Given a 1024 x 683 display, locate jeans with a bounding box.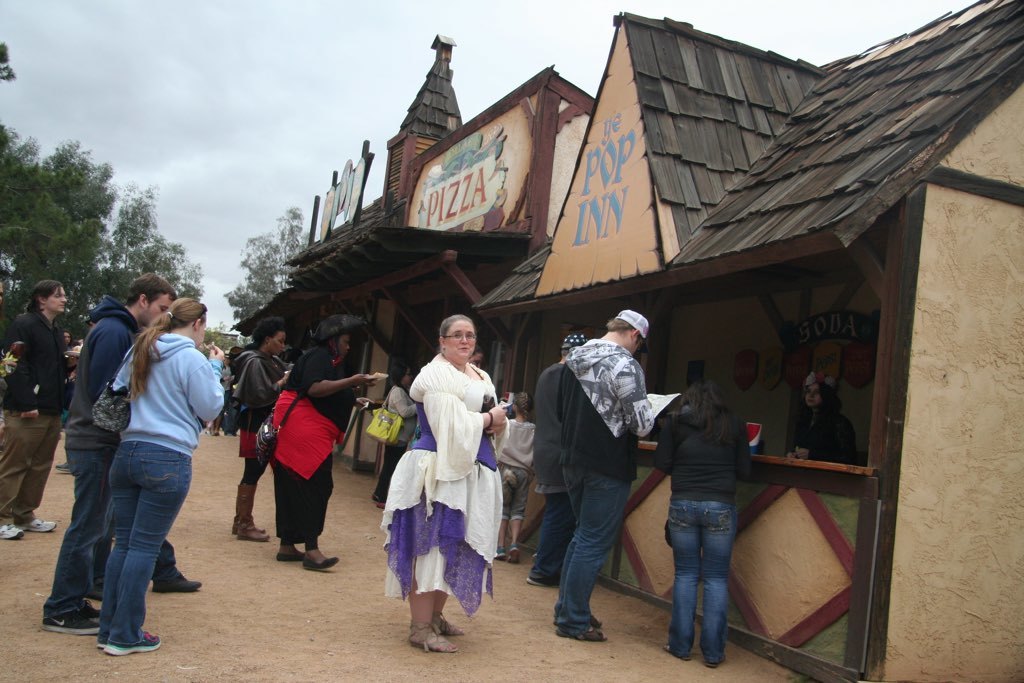
Located: detection(536, 495, 573, 583).
